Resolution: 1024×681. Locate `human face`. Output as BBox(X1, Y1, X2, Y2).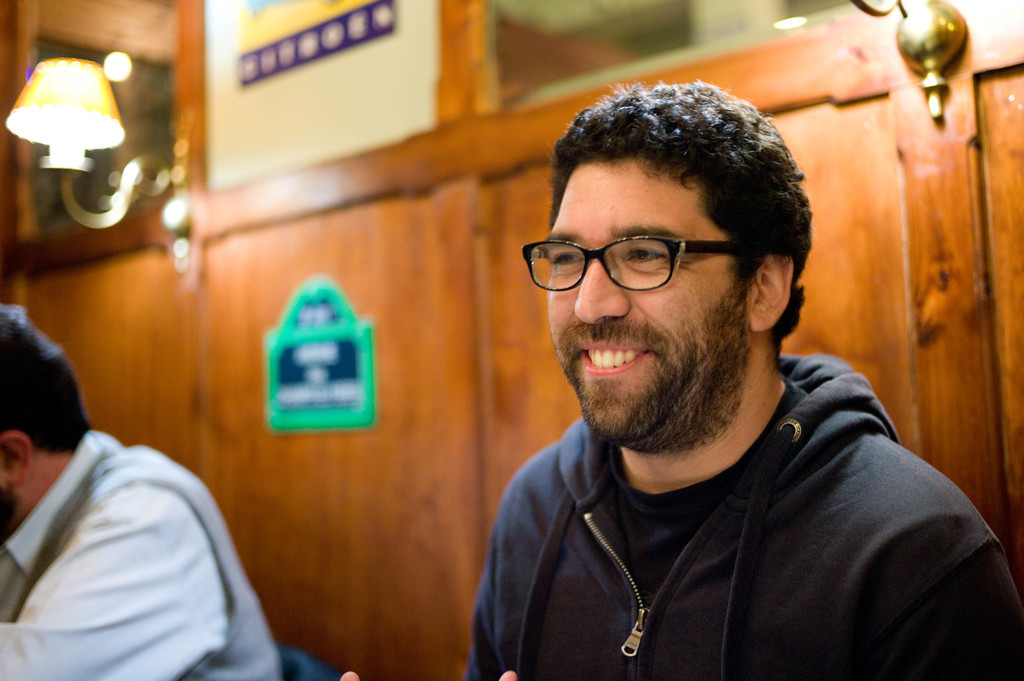
BBox(550, 163, 740, 442).
